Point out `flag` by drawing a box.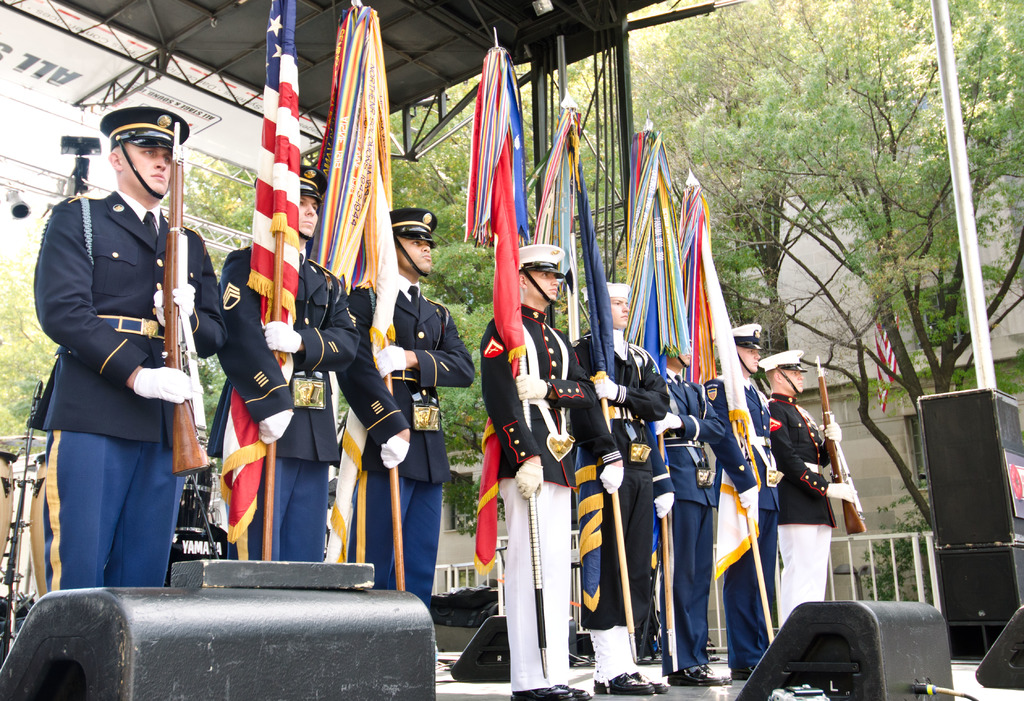
x1=676 y1=177 x2=762 y2=579.
